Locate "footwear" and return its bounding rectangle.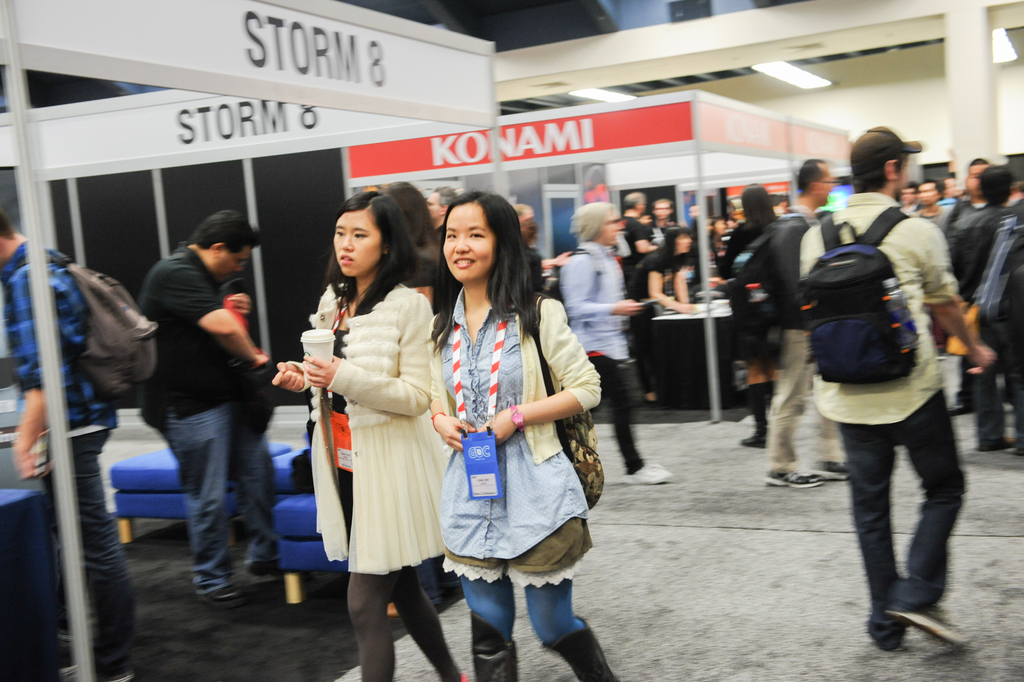
x1=540, y1=613, x2=622, y2=681.
